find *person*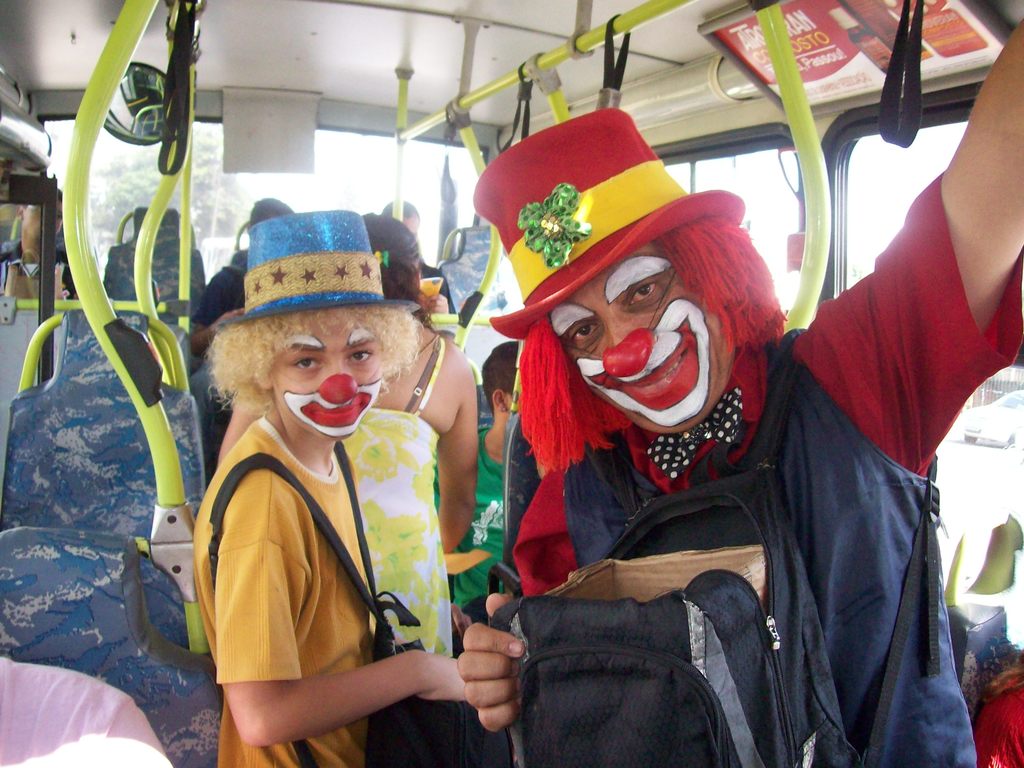
212, 209, 480, 568
